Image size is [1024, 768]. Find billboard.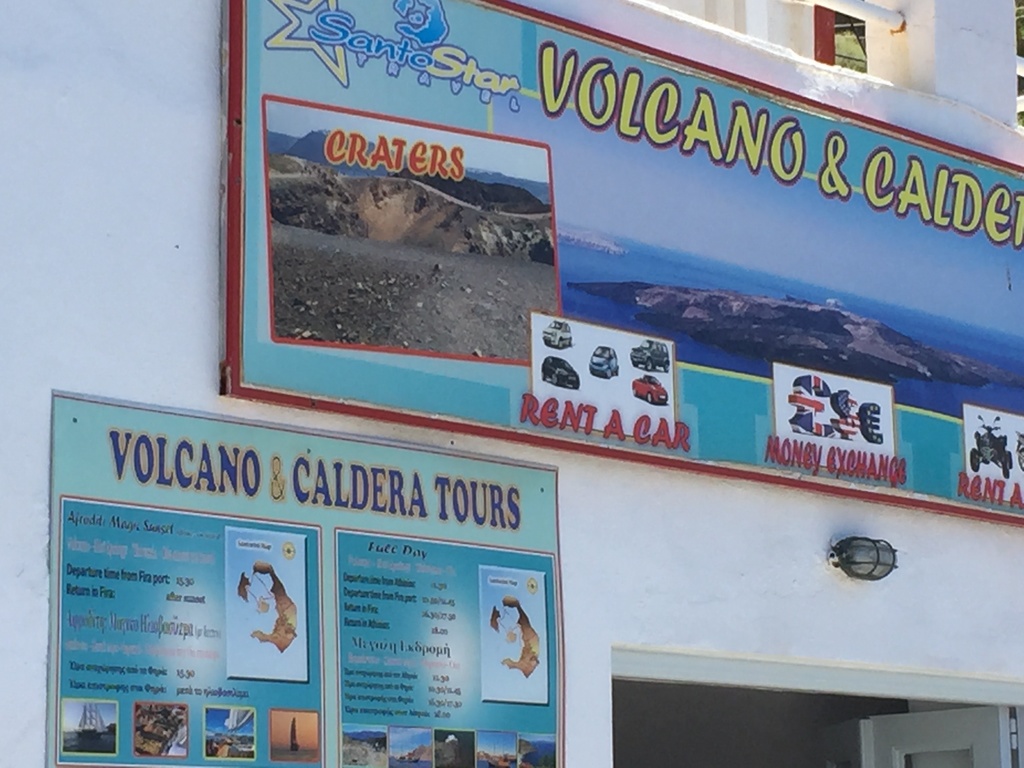
(768, 359, 899, 481).
